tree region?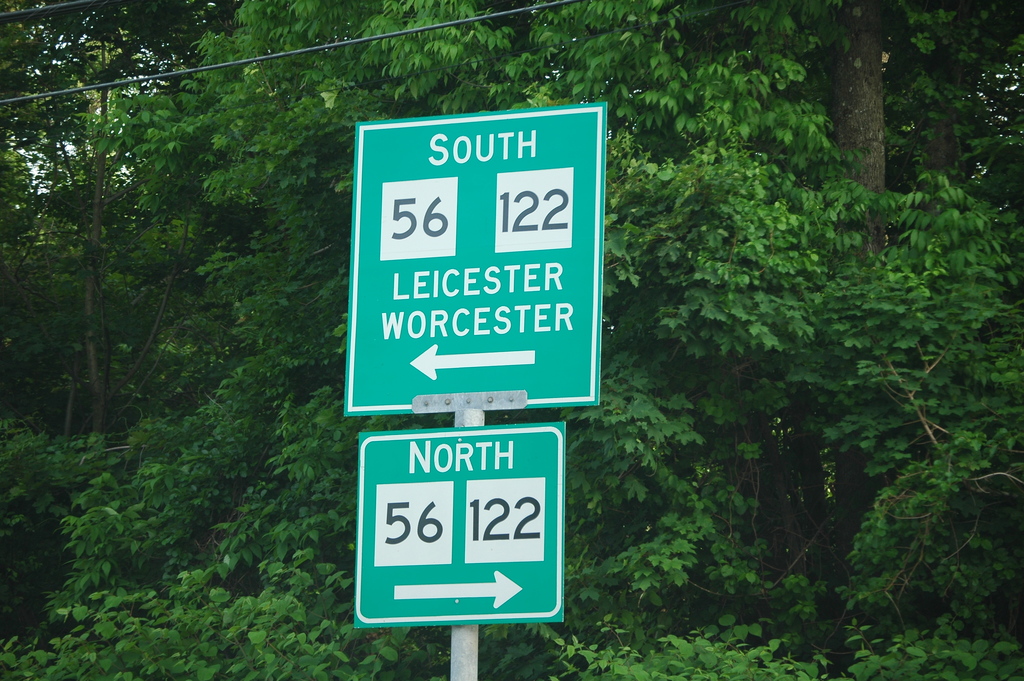
l=725, t=0, r=954, b=522
